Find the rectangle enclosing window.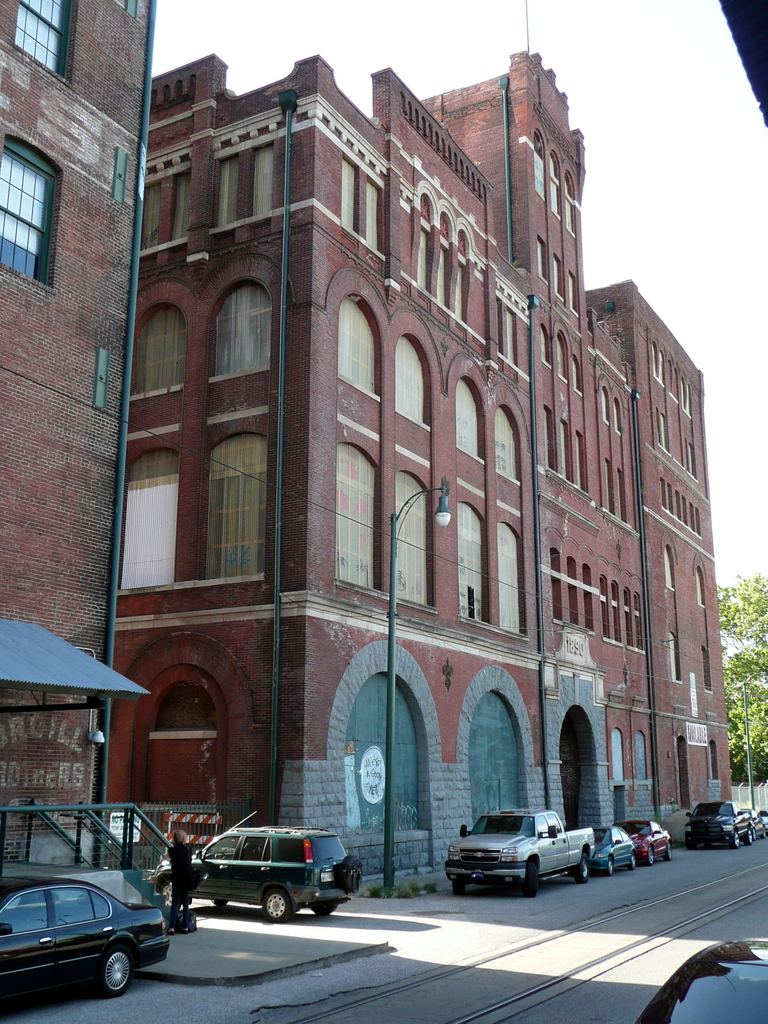
locate(690, 568, 708, 610).
